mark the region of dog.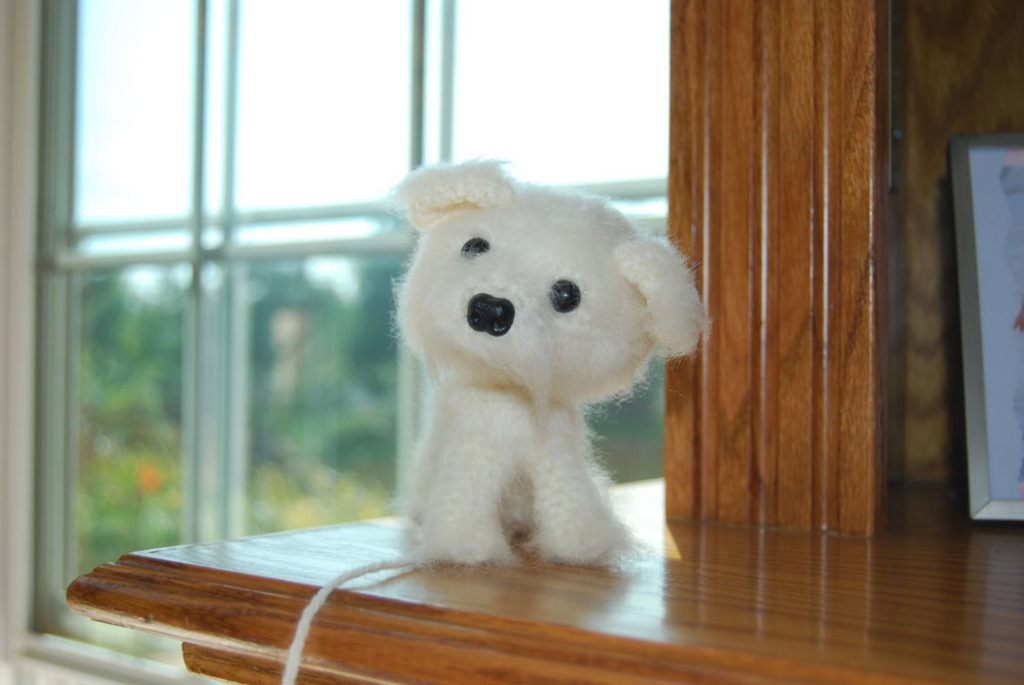
Region: locate(387, 156, 707, 559).
